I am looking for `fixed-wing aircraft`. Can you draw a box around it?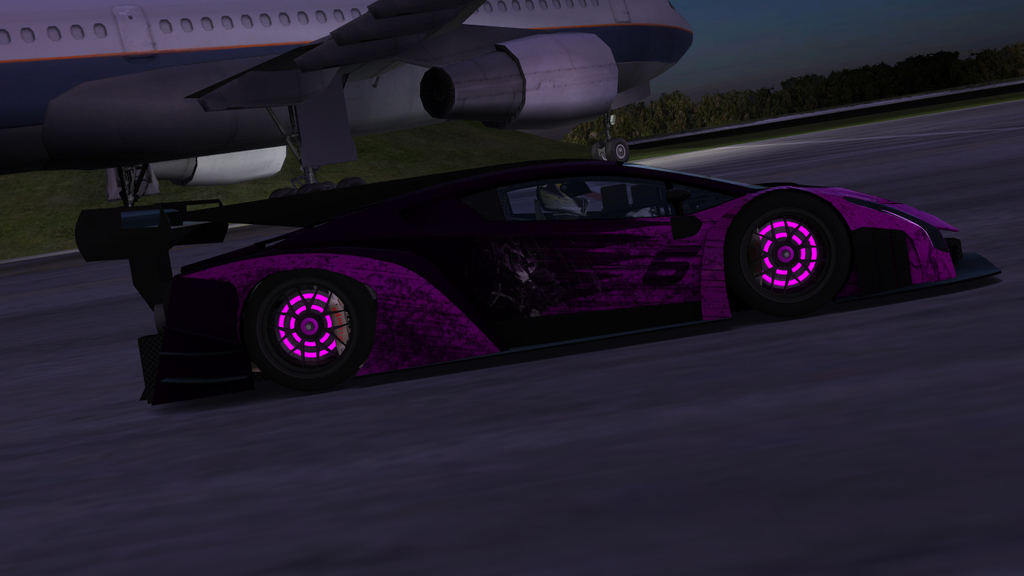
Sure, the bounding box is x1=0, y1=0, x2=699, y2=208.
